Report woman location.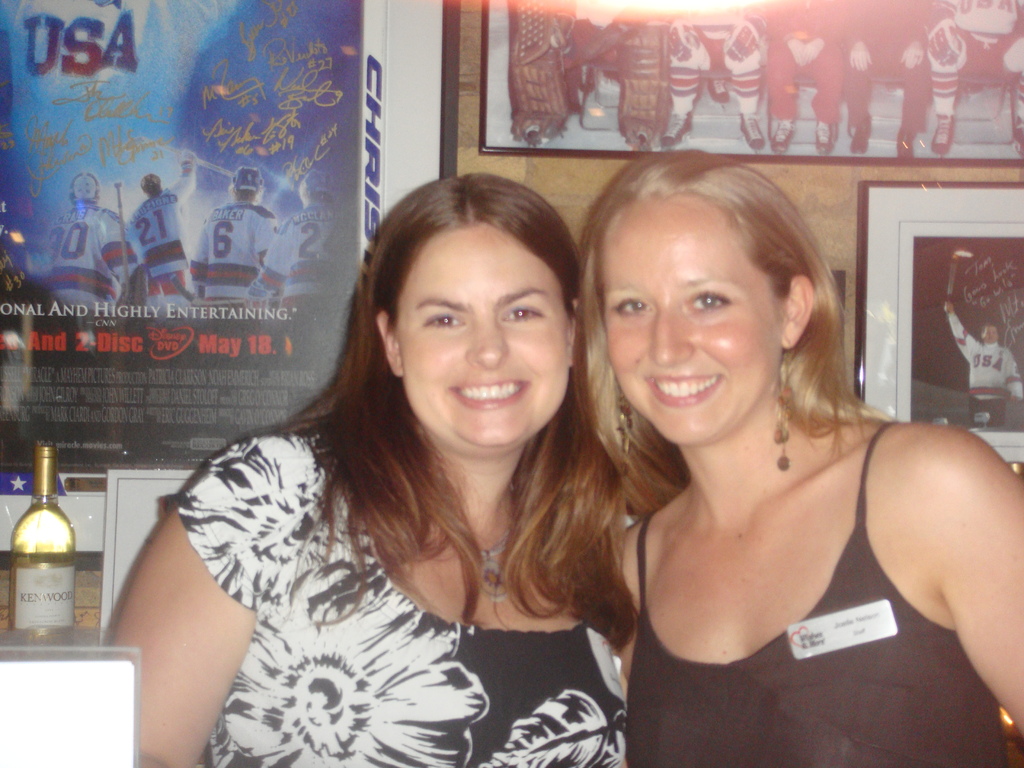
Report: 540, 143, 990, 765.
